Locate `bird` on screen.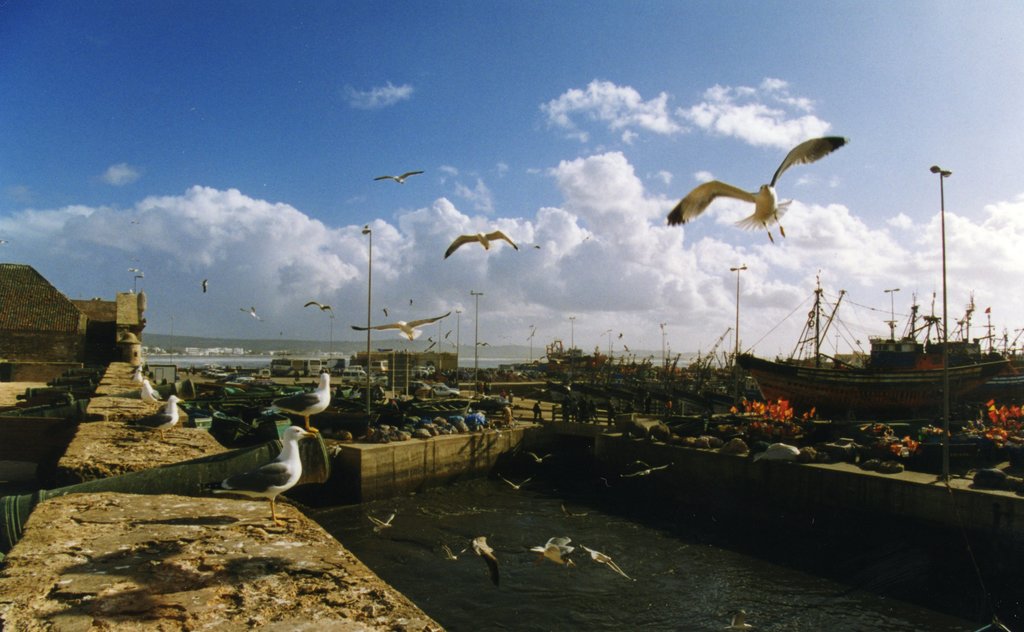
On screen at left=614, top=462, right=673, bottom=475.
